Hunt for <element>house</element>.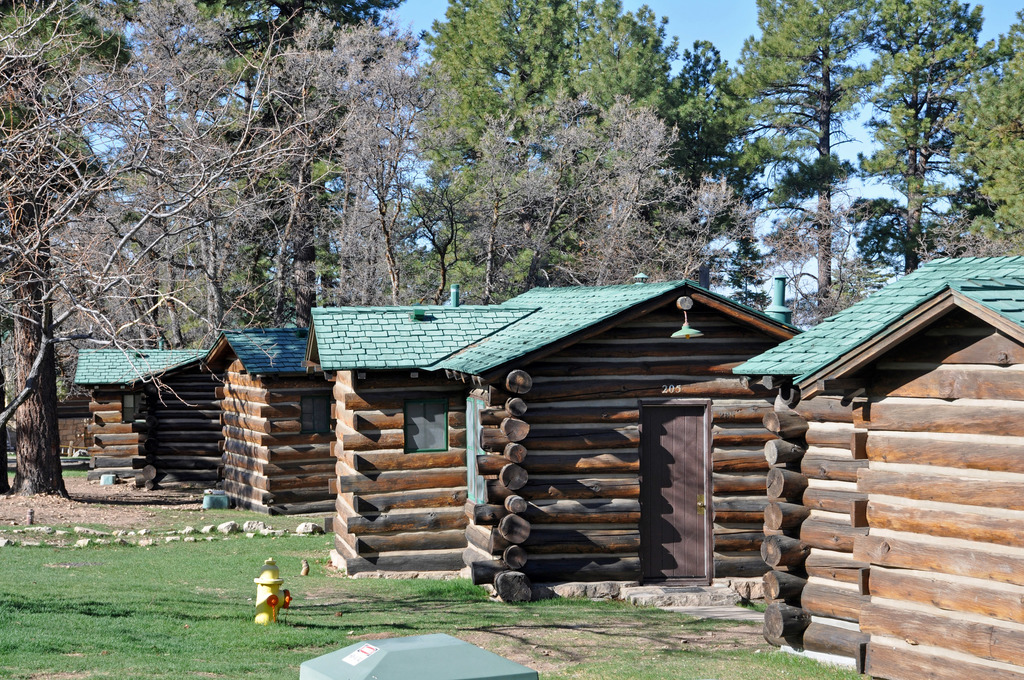
Hunted down at crop(301, 296, 541, 574).
